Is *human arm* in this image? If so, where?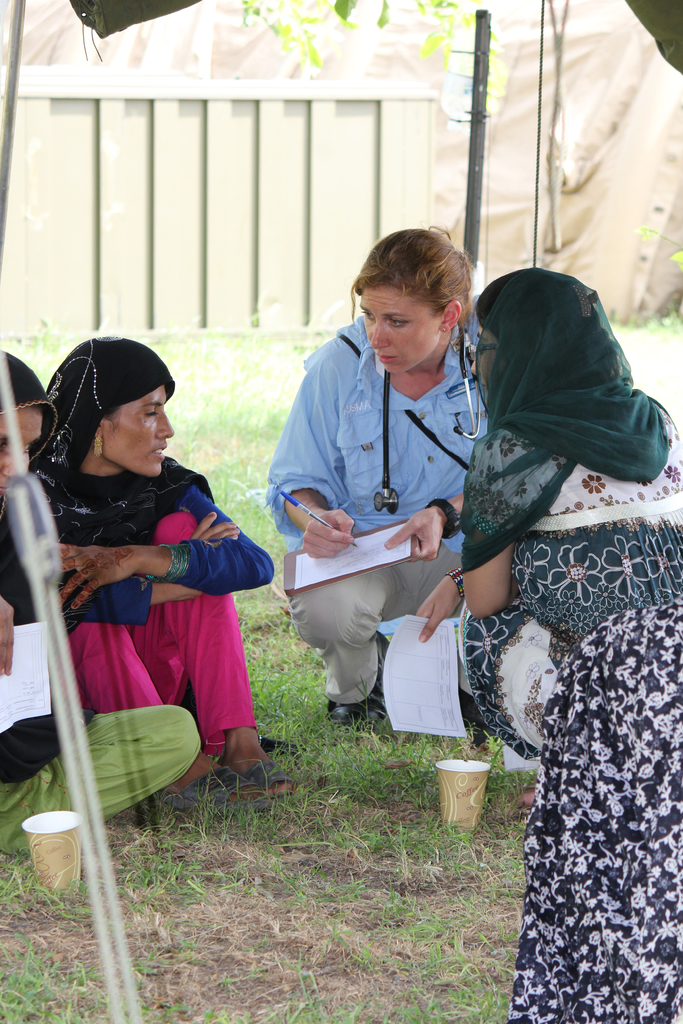
Yes, at 231 342 368 582.
